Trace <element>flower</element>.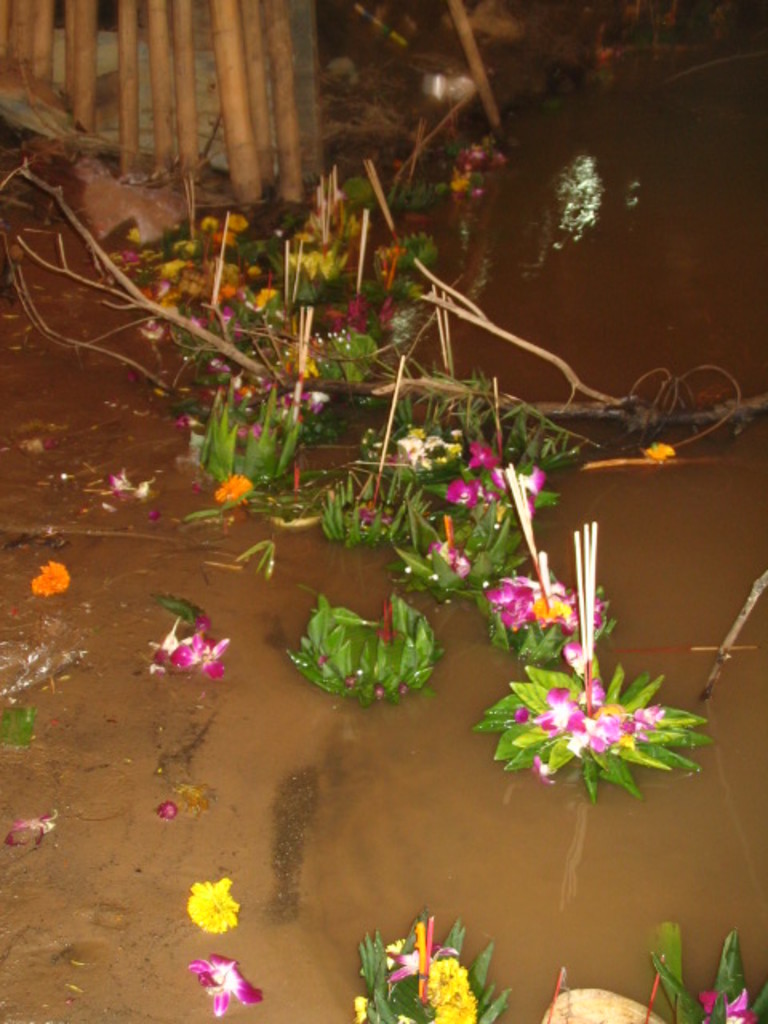
Traced to locate(501, 595, 533, 626).
